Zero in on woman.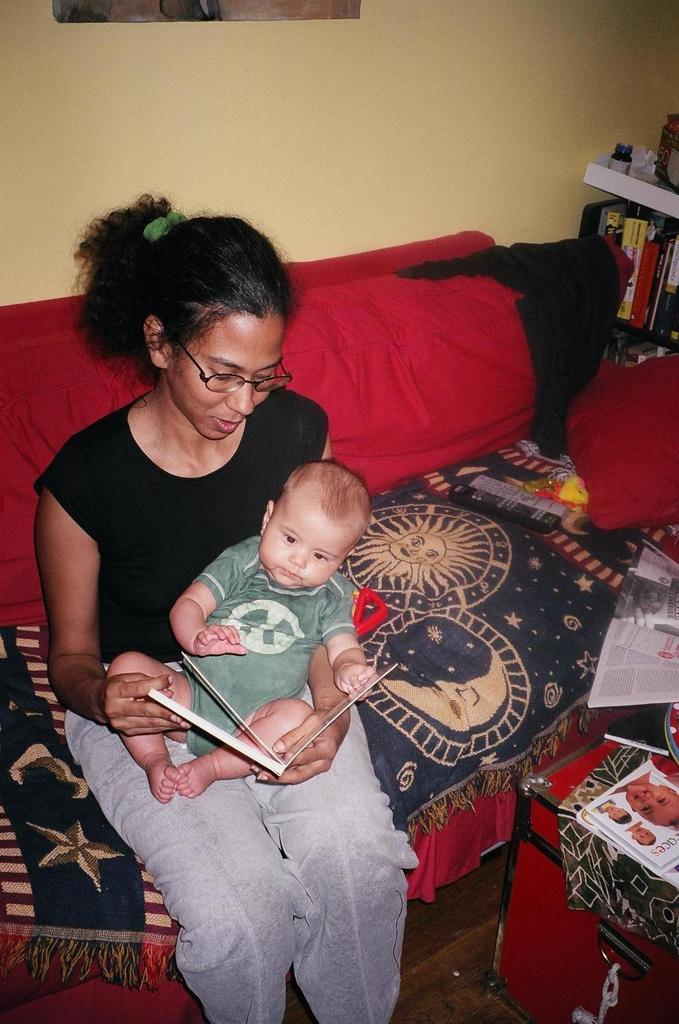
Zeroed in: [83,259,460,994].
